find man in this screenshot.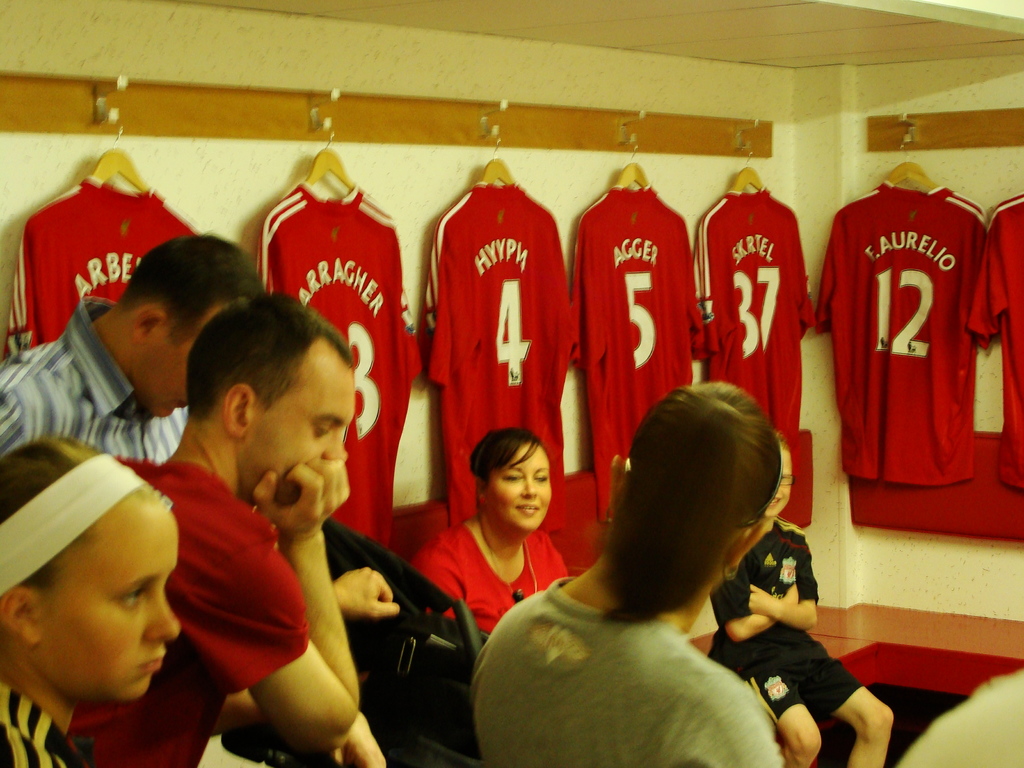
The bounding box for man is 0,239,264,467.
